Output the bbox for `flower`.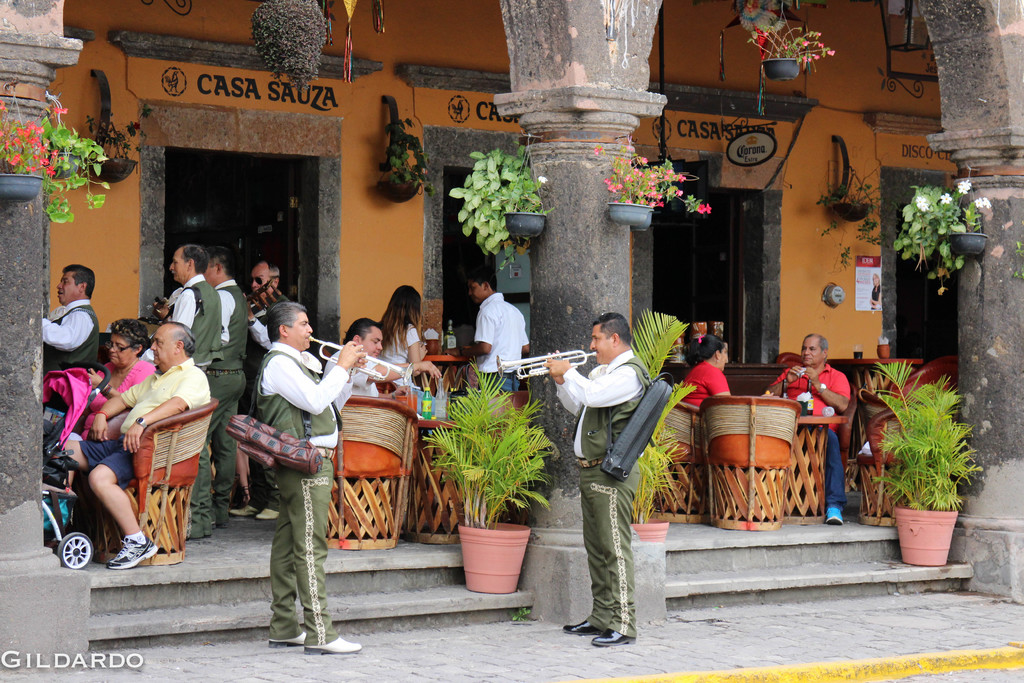
[x1=957, y1=179, x2=972, y2=193].
